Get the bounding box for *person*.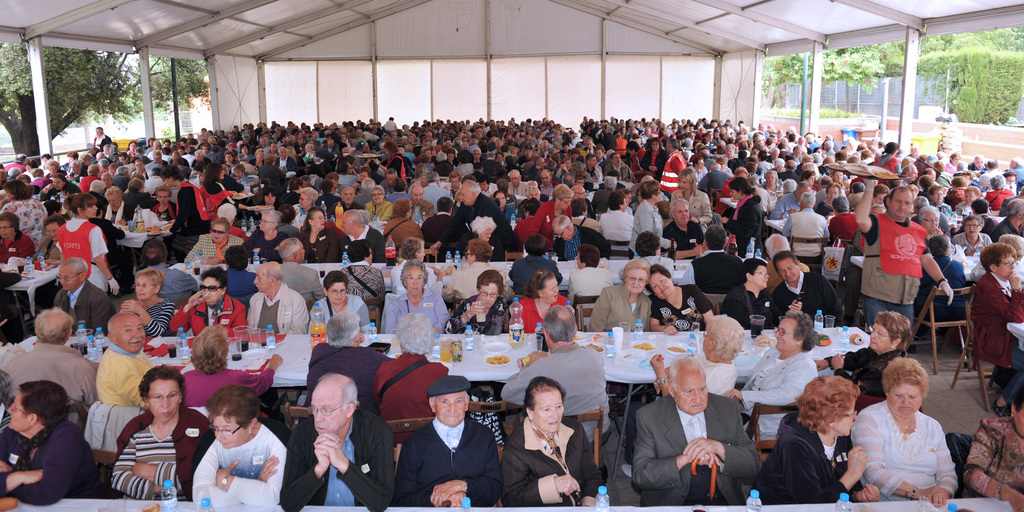
locate(770, 252, 840, 324).
